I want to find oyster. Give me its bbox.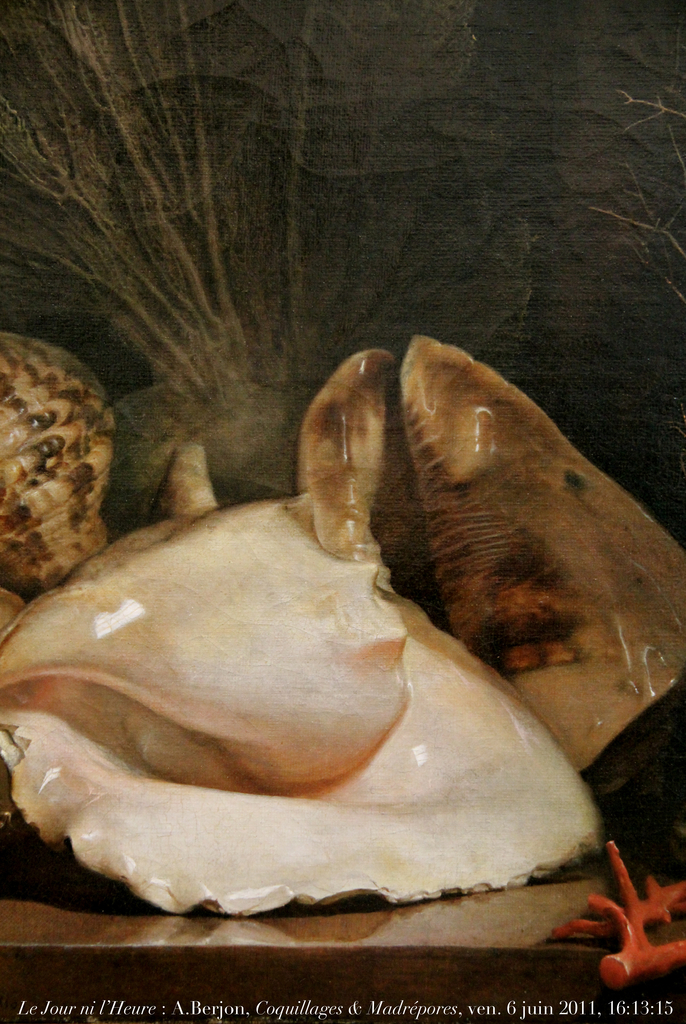
(0,317,115,601).
